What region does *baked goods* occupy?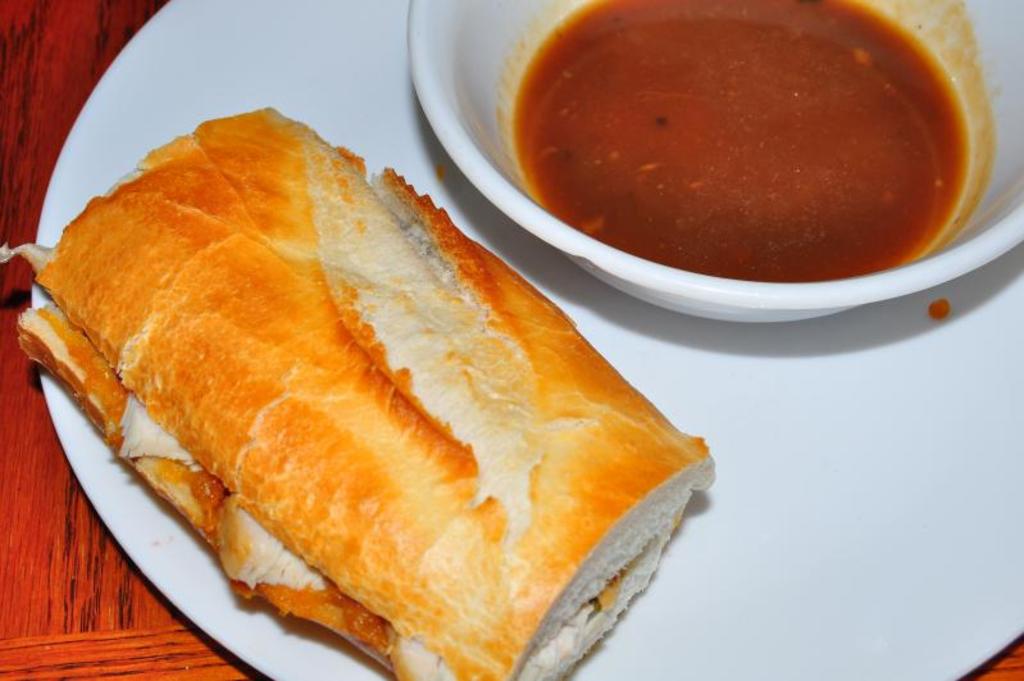
box=[14, 97, 701, 680].
